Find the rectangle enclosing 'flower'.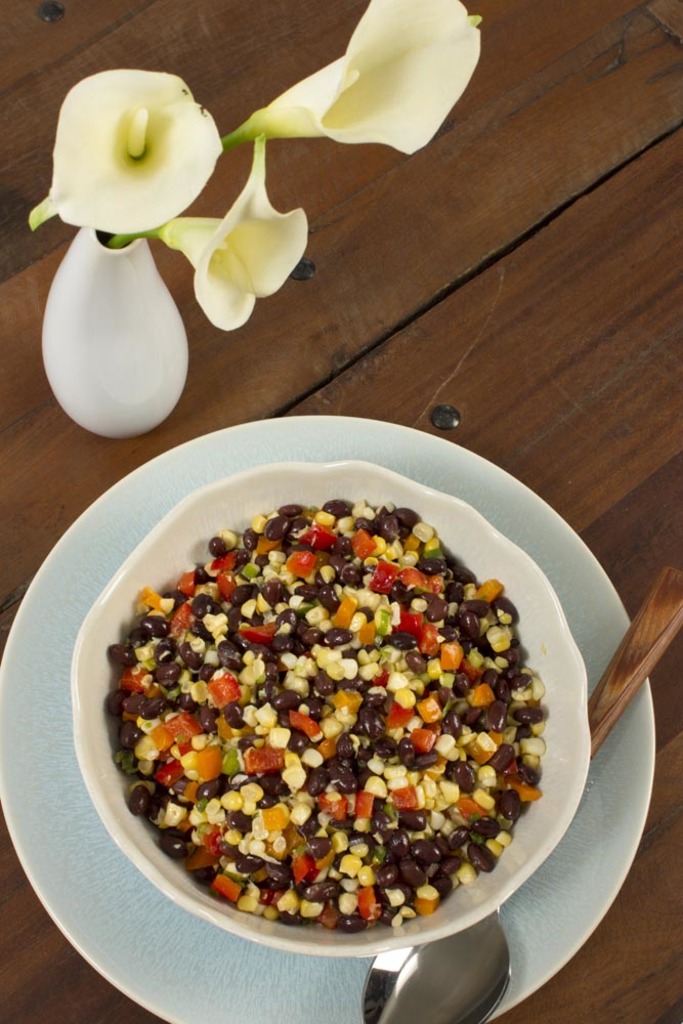
box(150, 144, 312, 327).
